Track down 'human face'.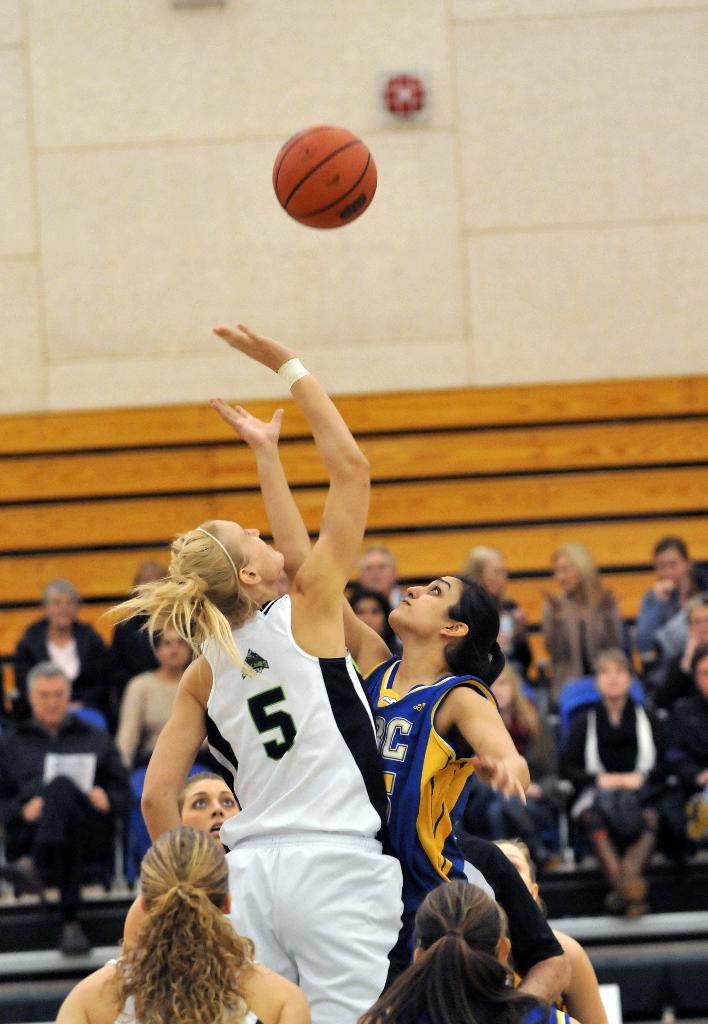
Tracked to l=551, t=555, r=575, b=593.
